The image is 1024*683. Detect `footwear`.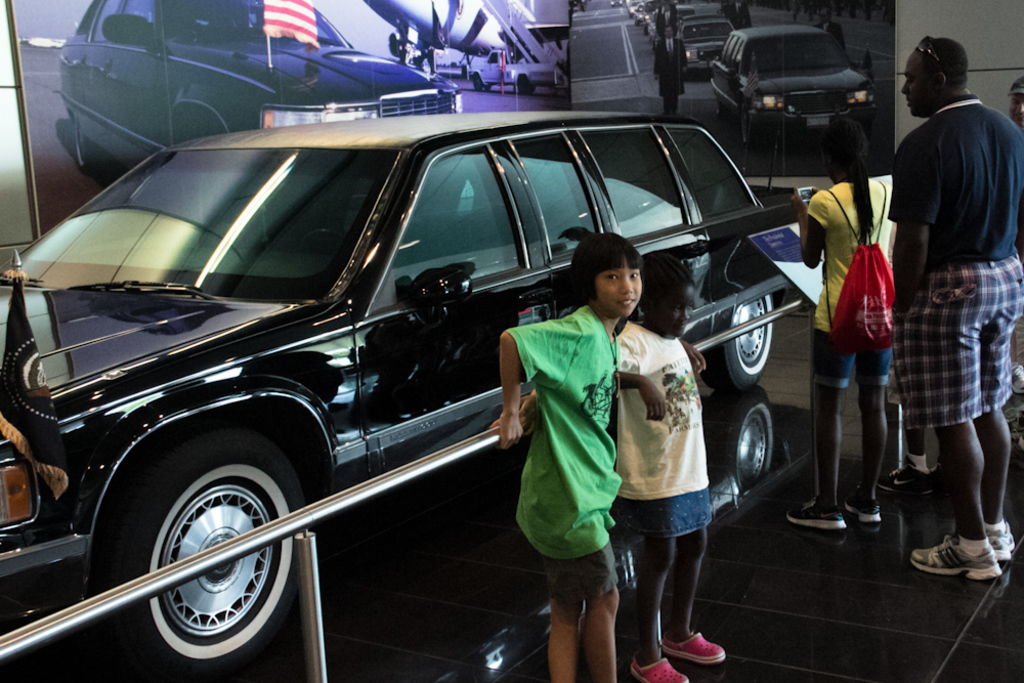
Detection: <box>876,458,940,498</box>.
